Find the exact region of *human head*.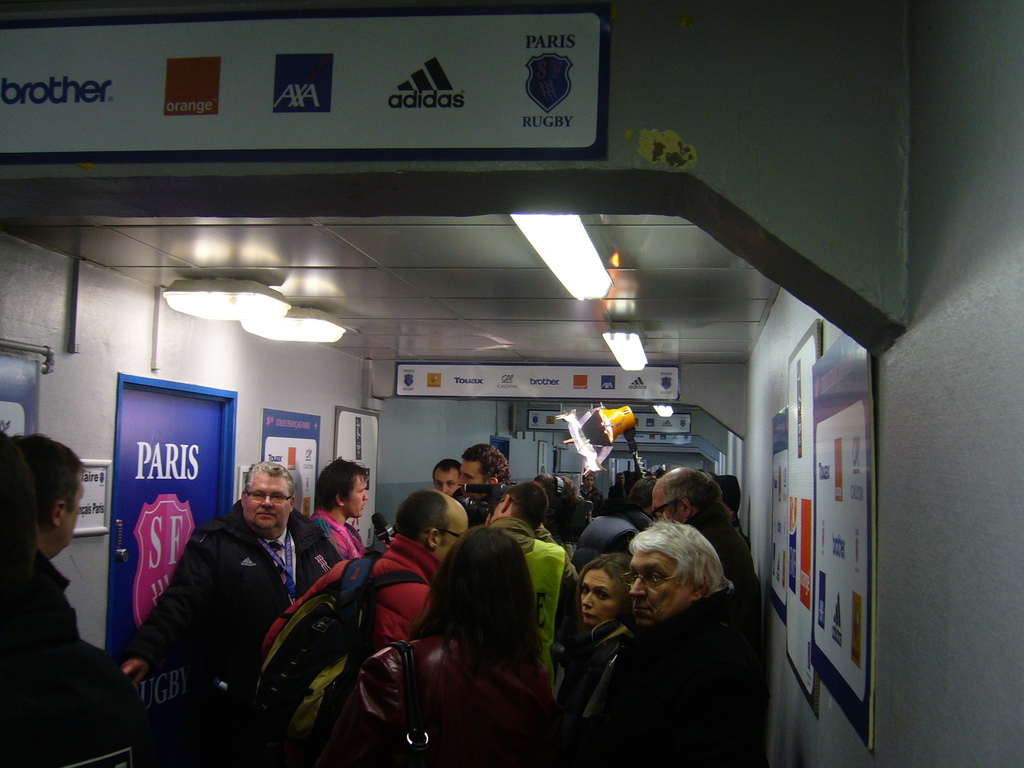
Exact region: Rect(575, 550, 632, 628).
